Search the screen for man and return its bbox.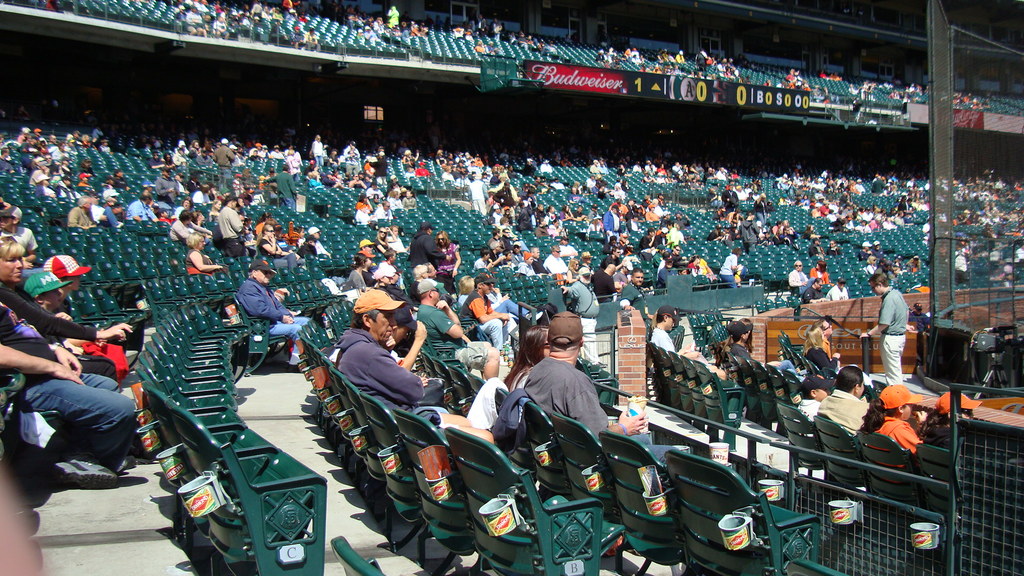
Found: x1=667 y1=222 x2=684 y2=249.
